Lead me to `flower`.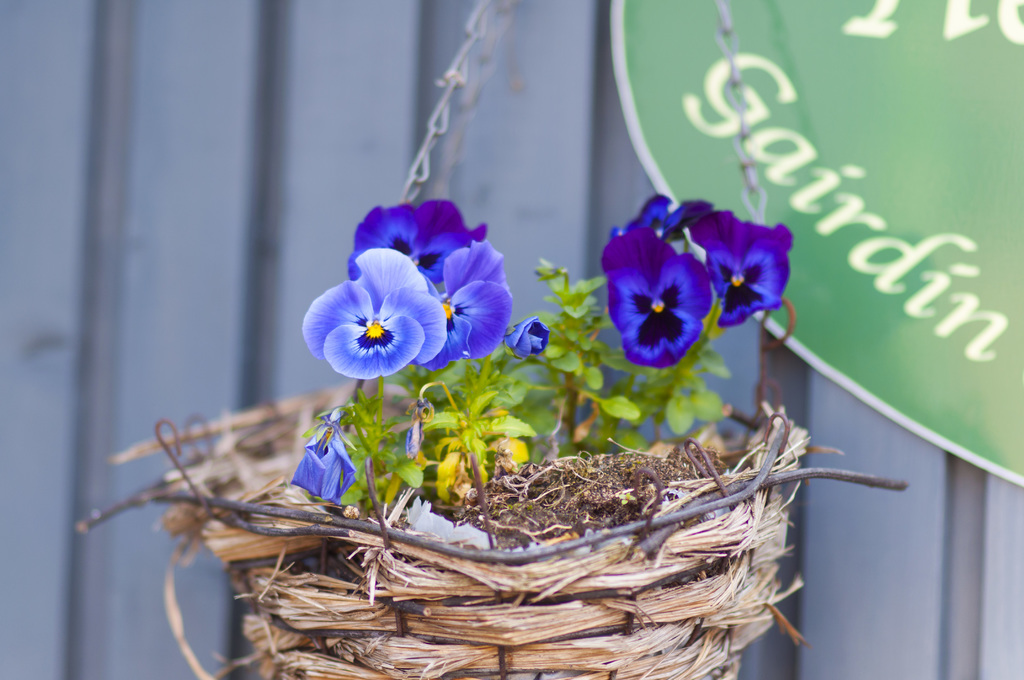
Lead to select_region(314, 247, 445, 389).
